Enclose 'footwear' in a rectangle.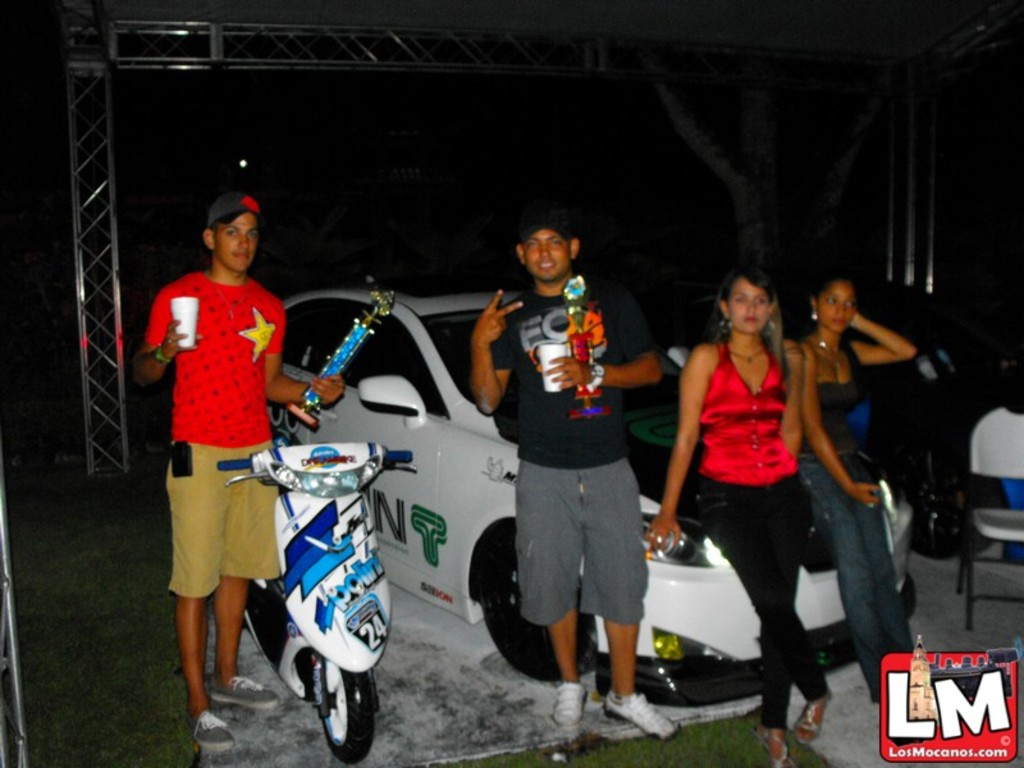
box=[759, 727, 786, 767].
